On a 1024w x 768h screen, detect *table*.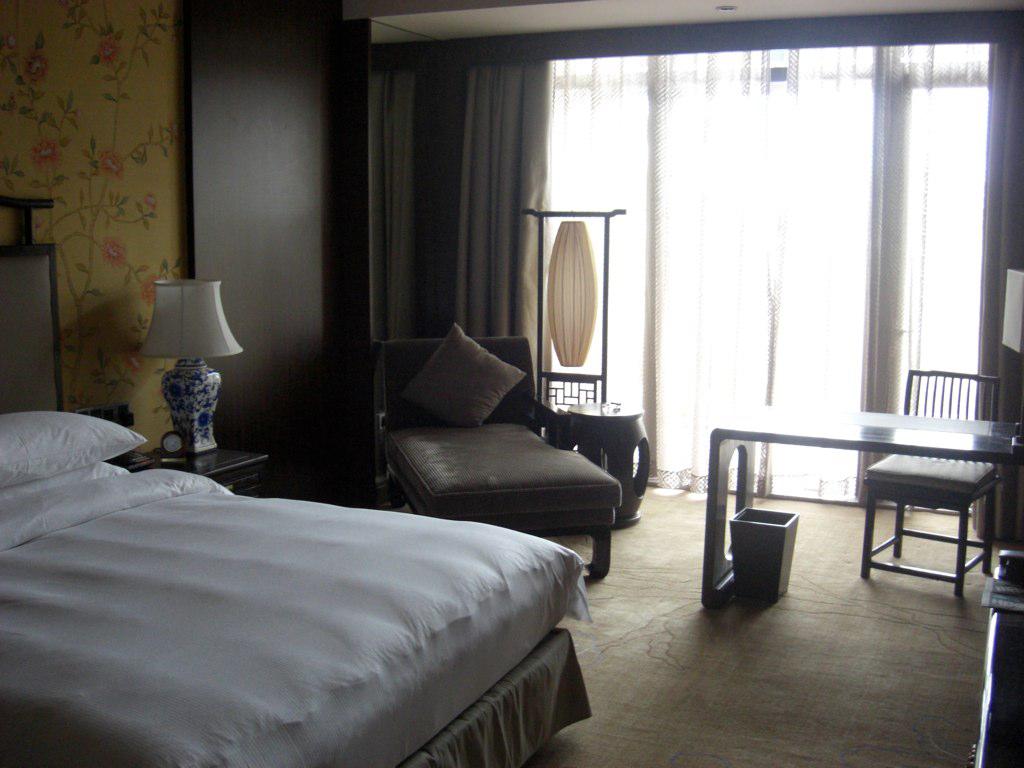
box(767, 401, 1023, 602).
